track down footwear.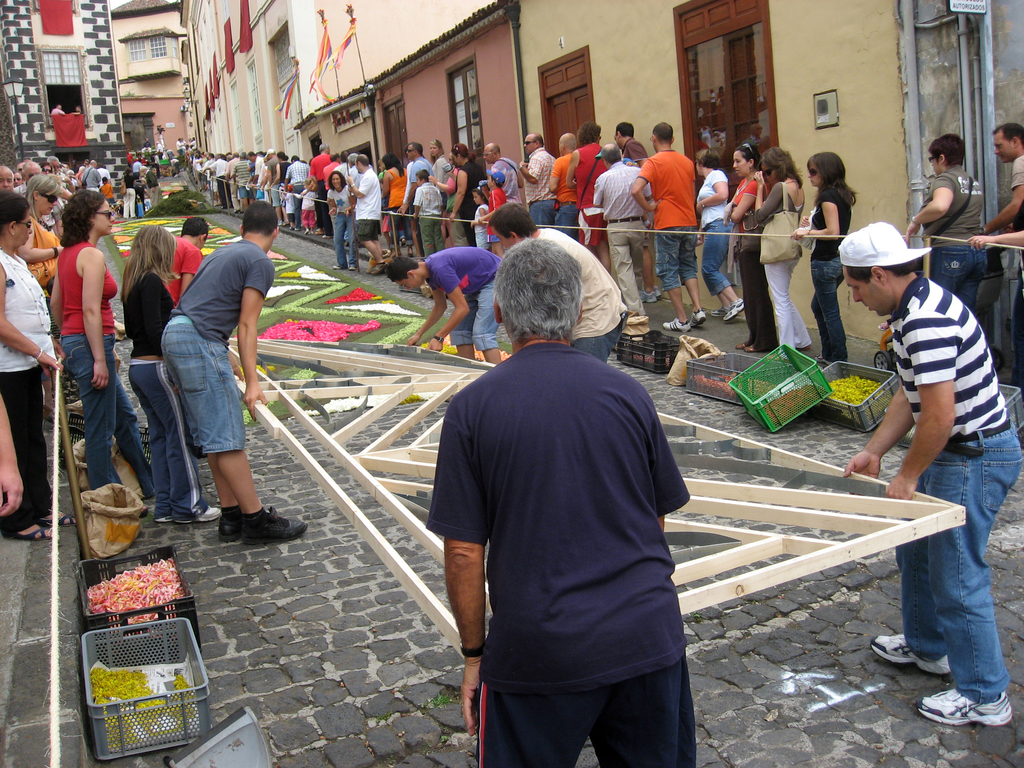
Tracked to l=662, t=317, r=693, b=333.
